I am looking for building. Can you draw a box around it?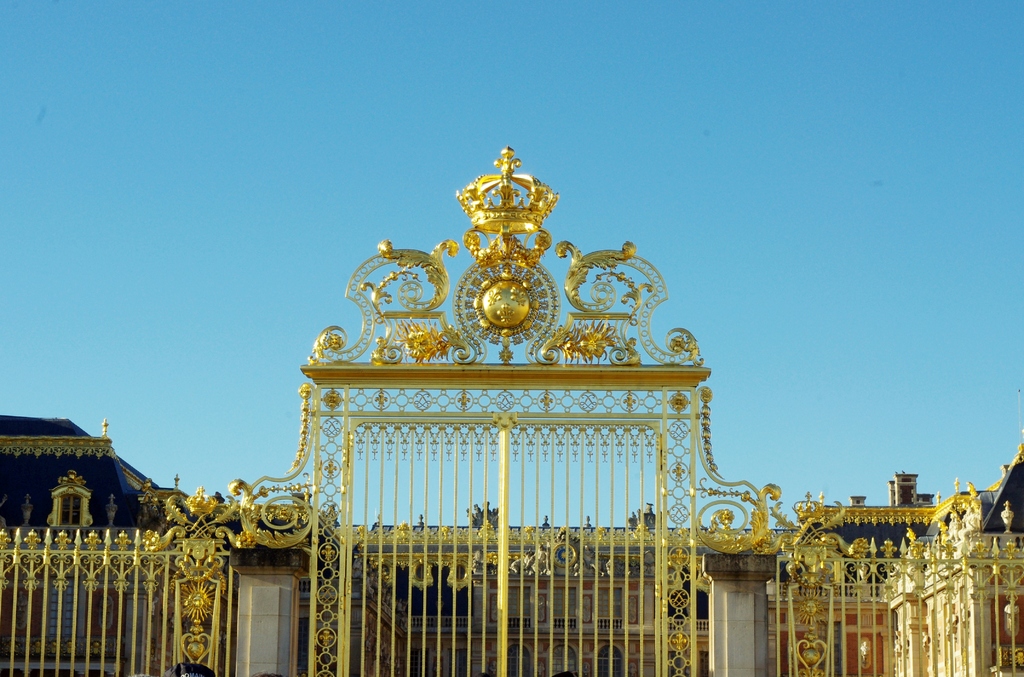
Sure, the bounding box is bbox(0, 414, 1023, 676).
